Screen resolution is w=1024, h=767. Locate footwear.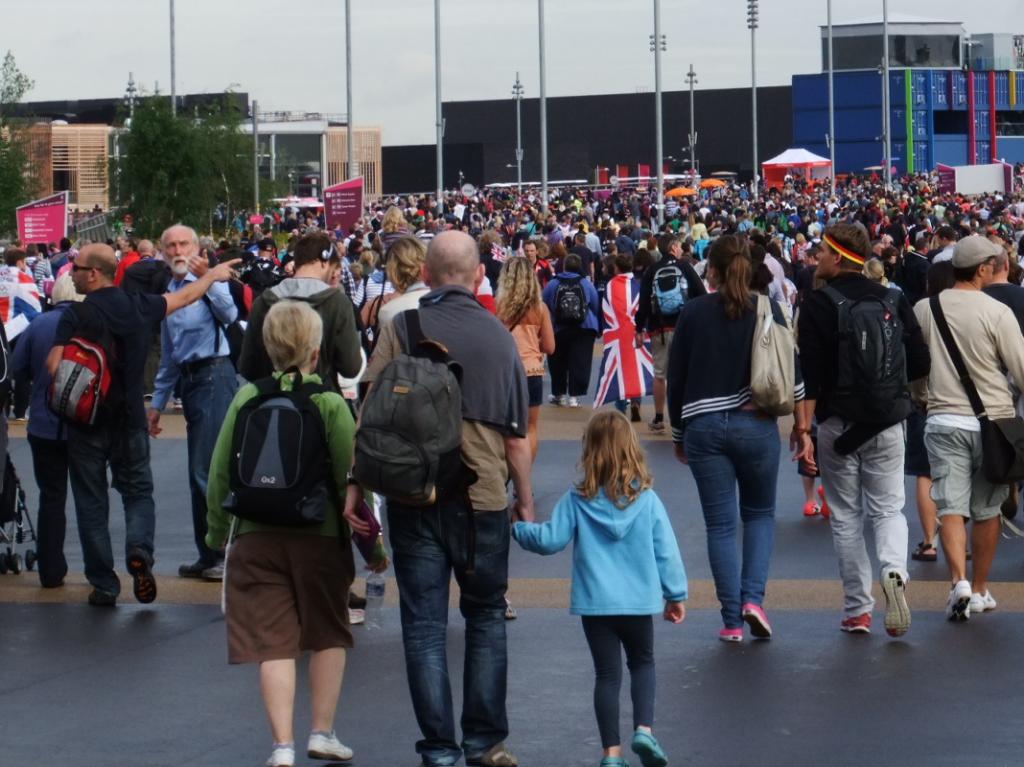
x1=946 y1=577 x2=967 y2=621.
